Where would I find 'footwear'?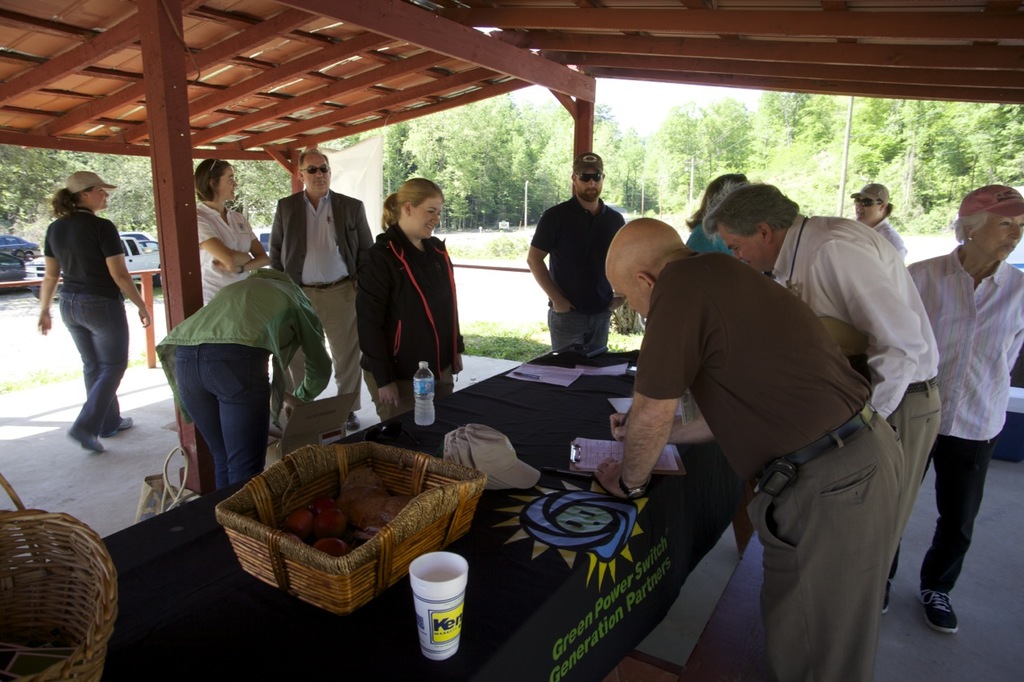
At rect(61, 417, 107, 456).
